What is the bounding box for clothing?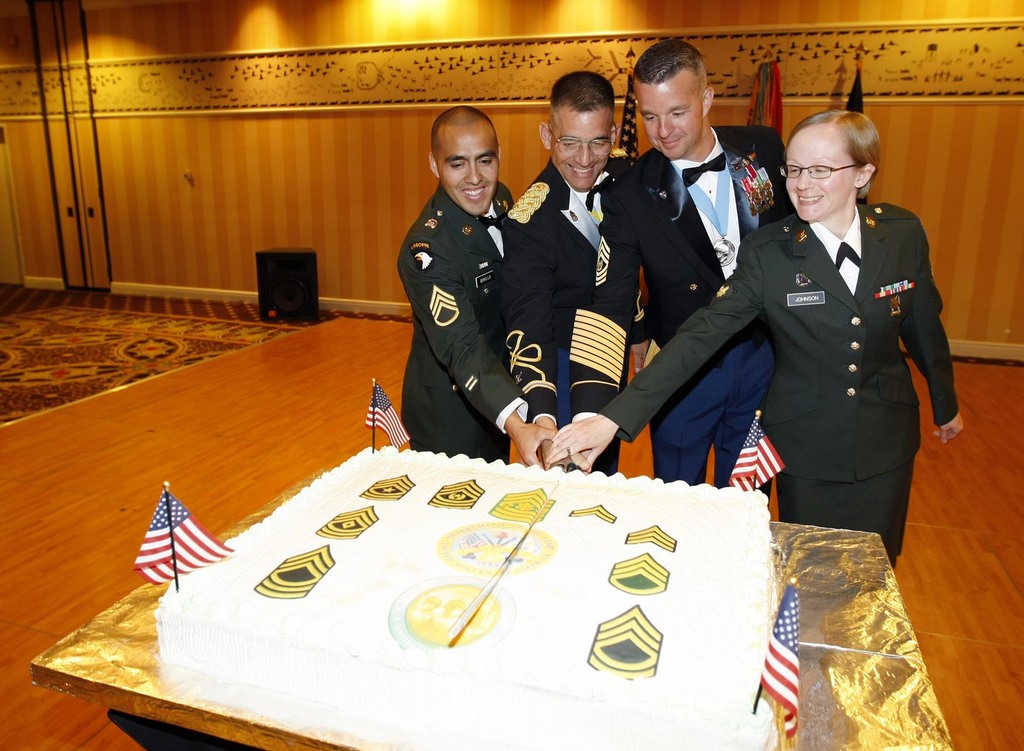
BBox(392, 147, 529, 458).
